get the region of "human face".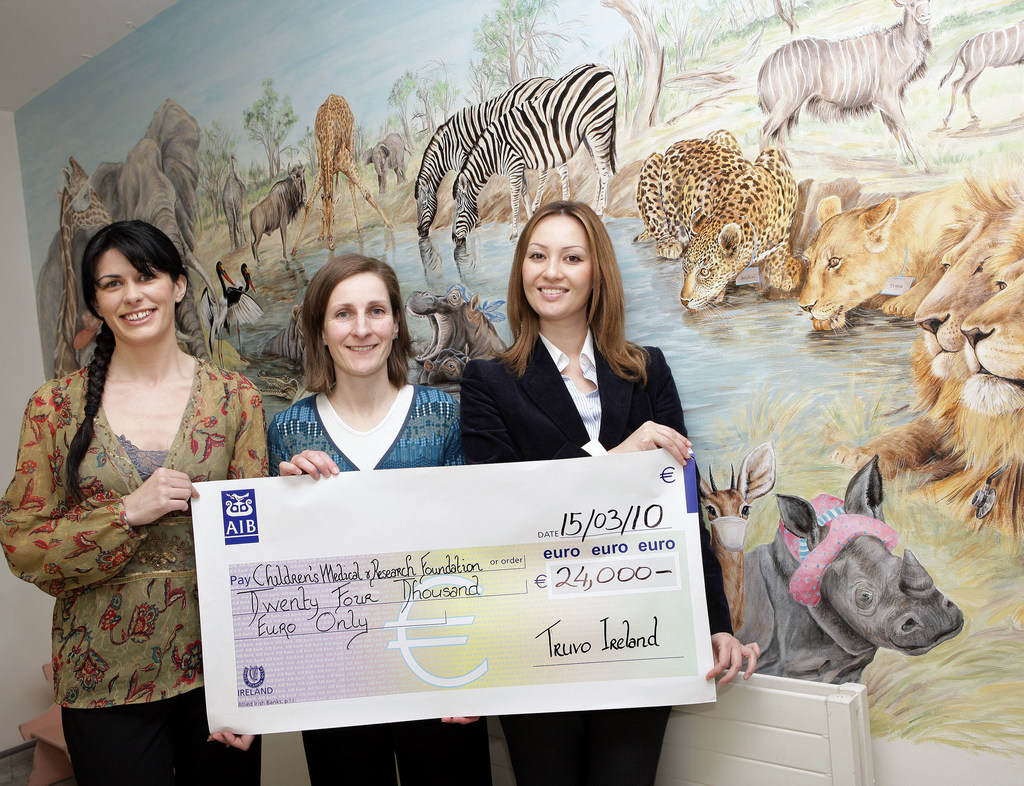
bbox=(318, 269, 401, 376).
